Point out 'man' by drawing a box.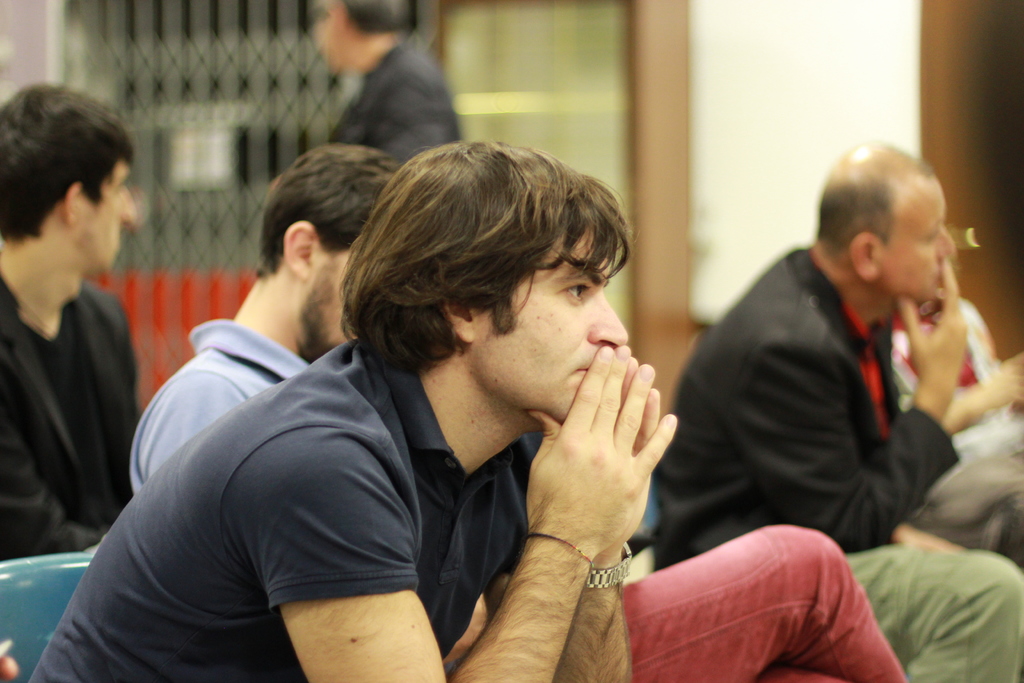
309:0:480:178.
